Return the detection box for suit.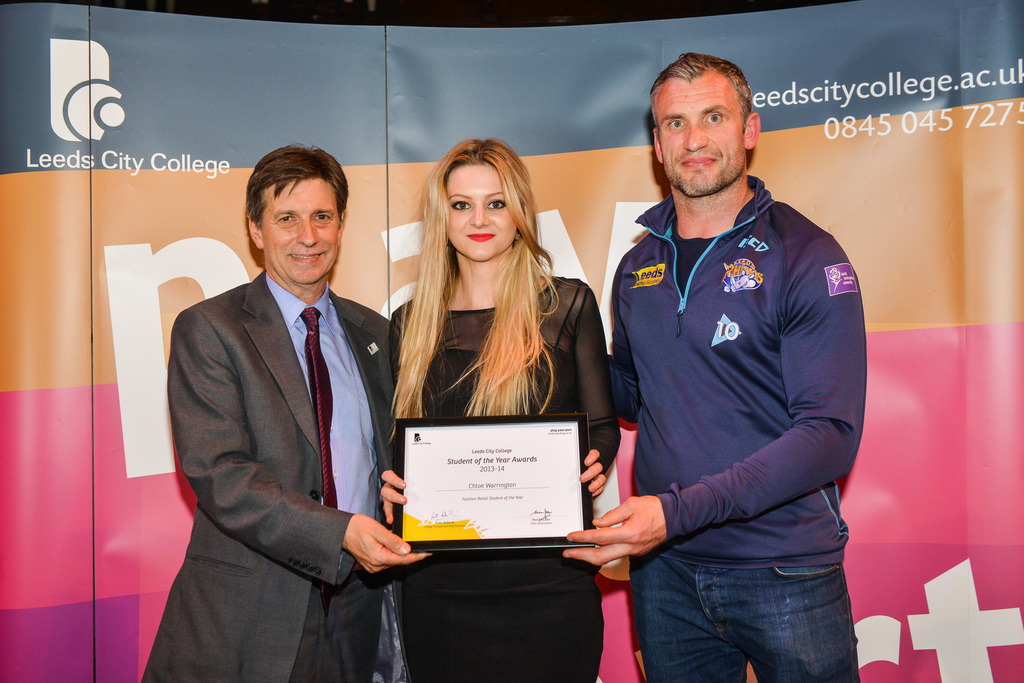
(x1=127, y1=277, x2=447, y2=664).
